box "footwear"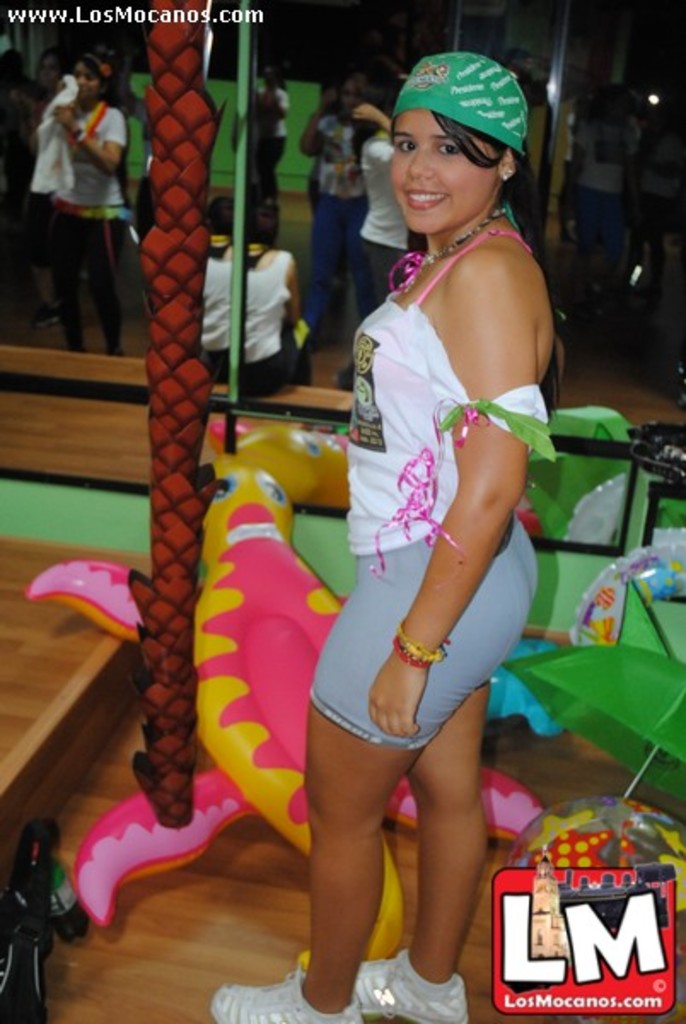
box(350, 951, 469, 1022)
